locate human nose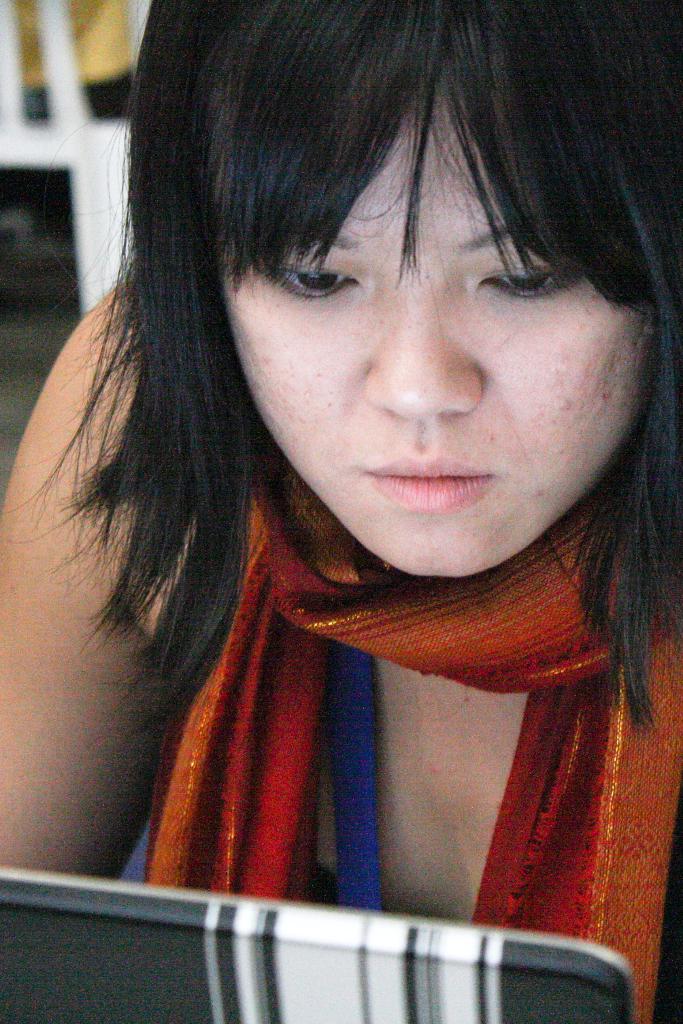
x1=361 y1=286 x2=480 y2=420
